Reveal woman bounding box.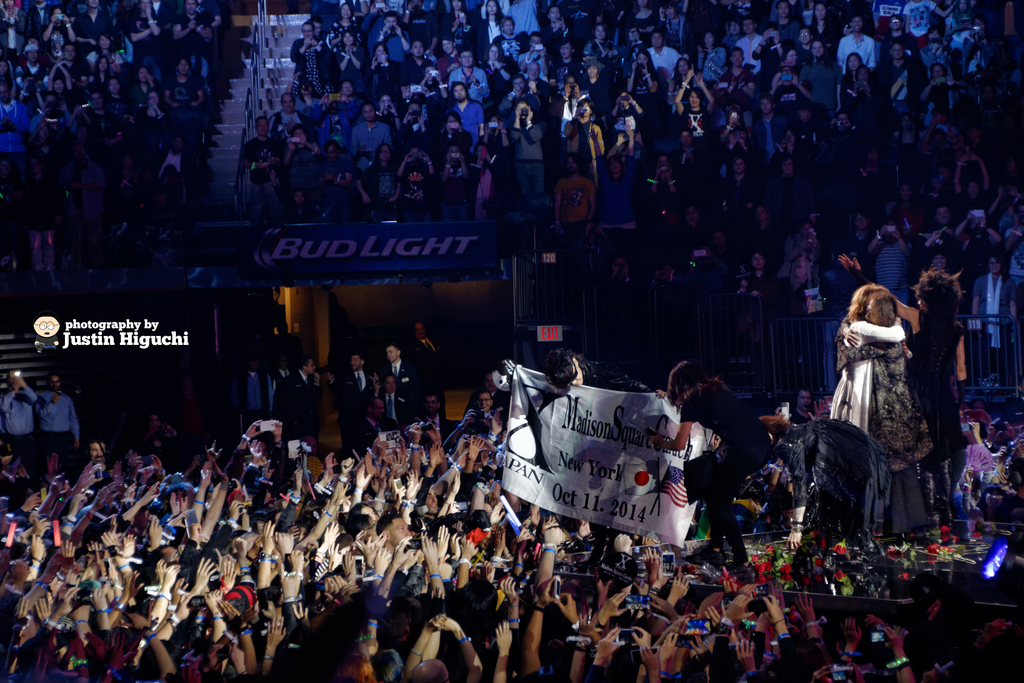
Revealed: <box>920,23,954,79</box>.
